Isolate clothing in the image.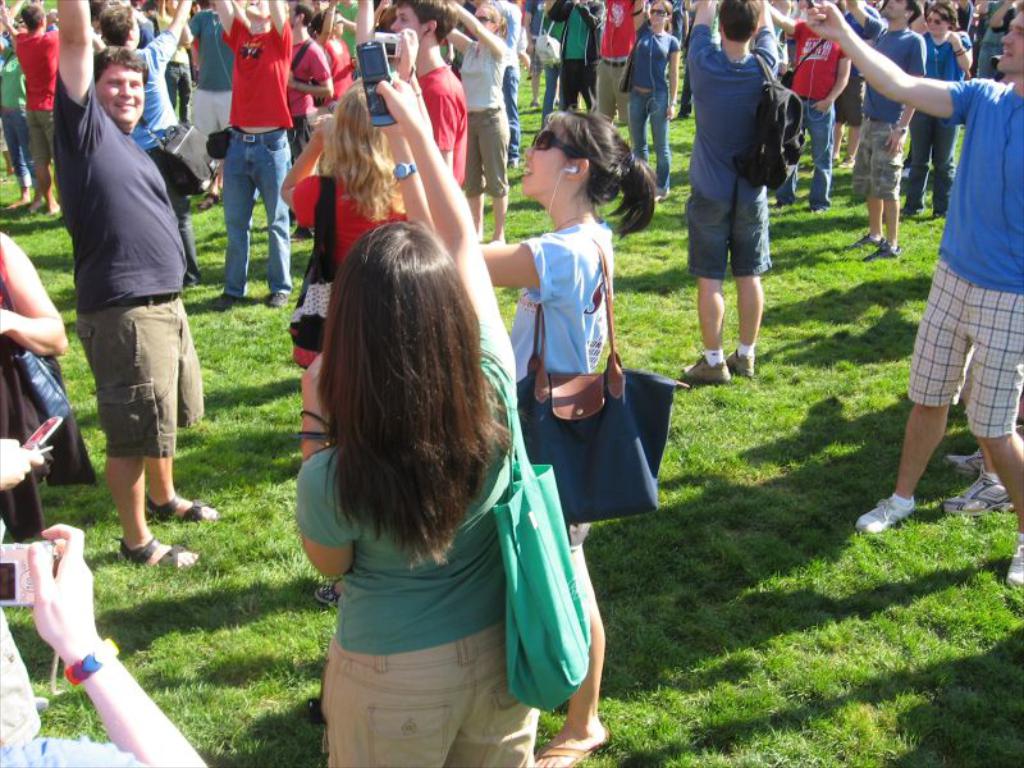
Isolated region: 618/20/682/198.
